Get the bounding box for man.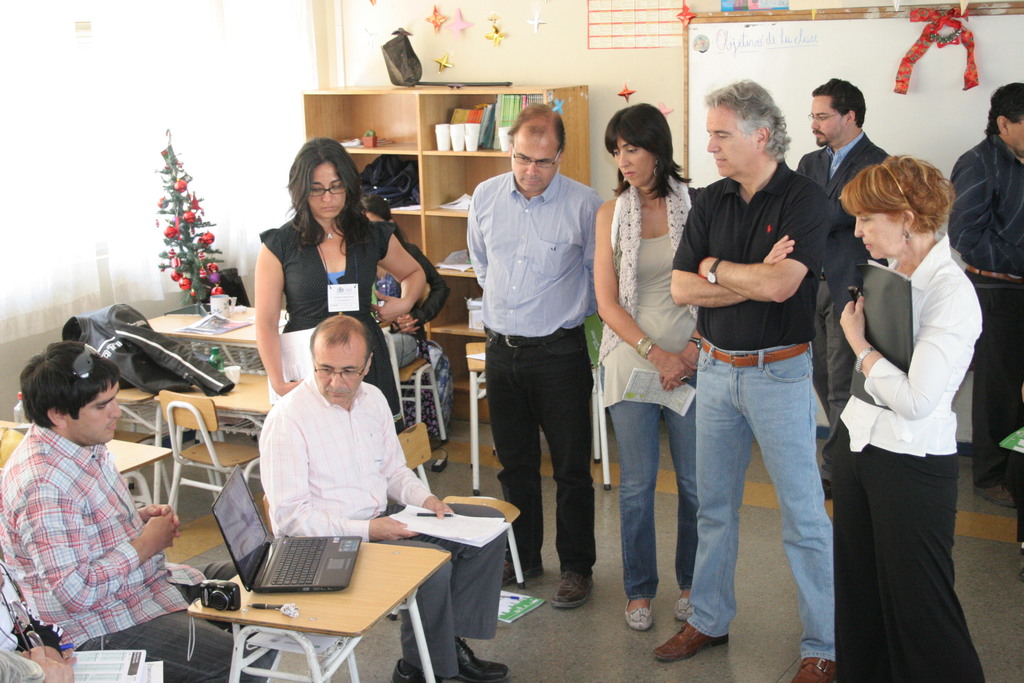
253, 309, 511, 682.
